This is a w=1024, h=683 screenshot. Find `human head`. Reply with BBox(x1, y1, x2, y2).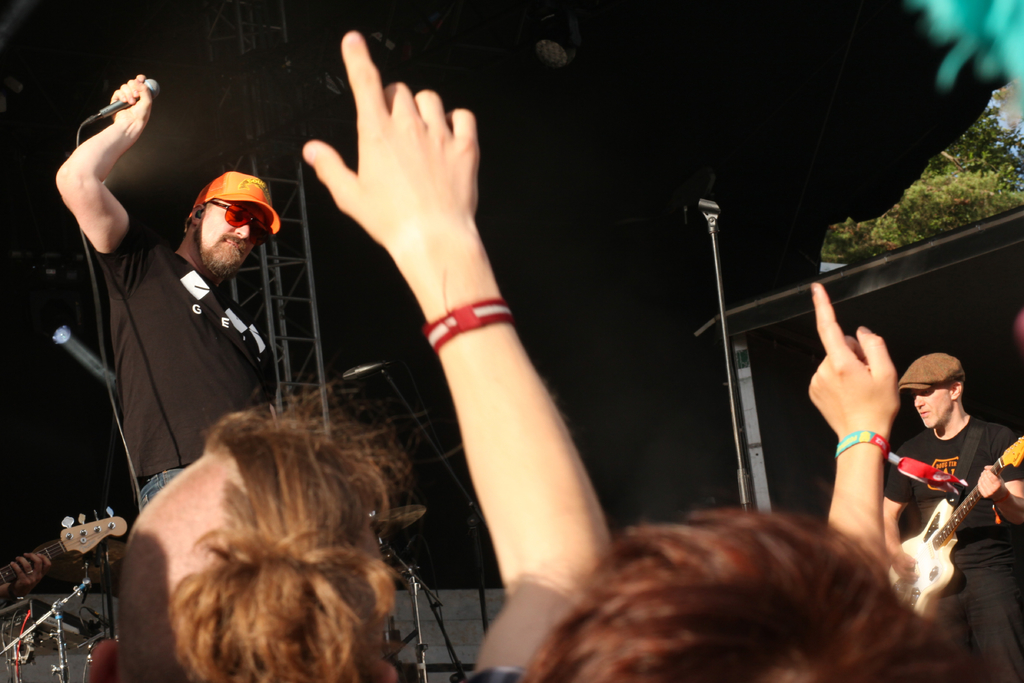
BBox(898, 355, 973, 442).
